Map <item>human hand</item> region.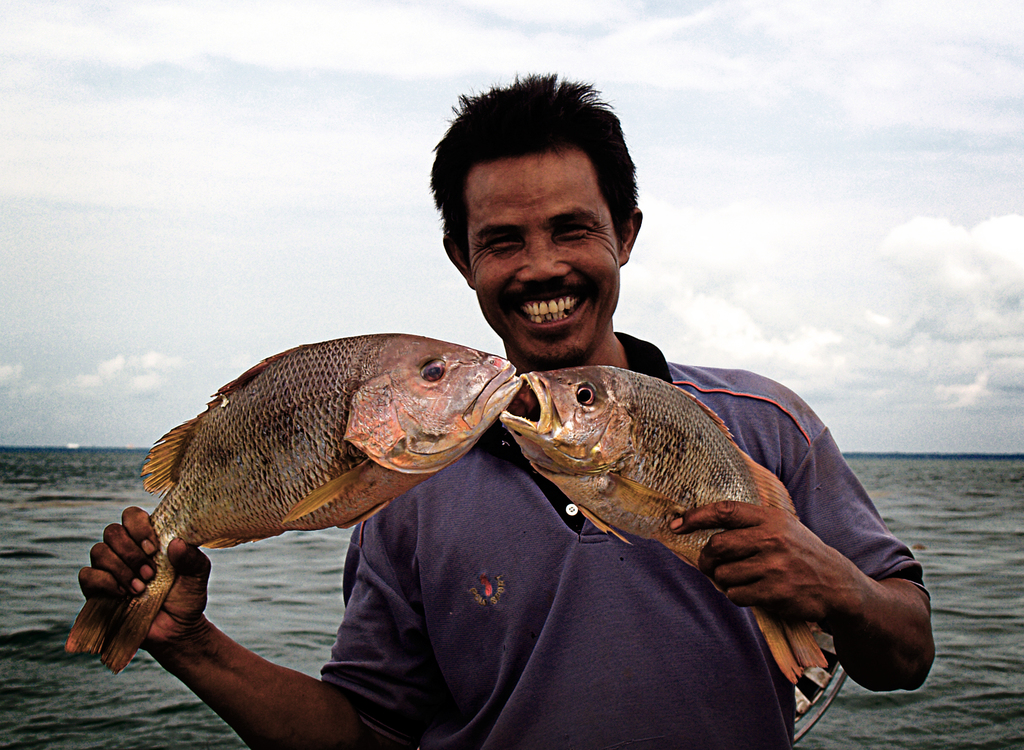
Mapped to rect(79, 505, 213, 655).
